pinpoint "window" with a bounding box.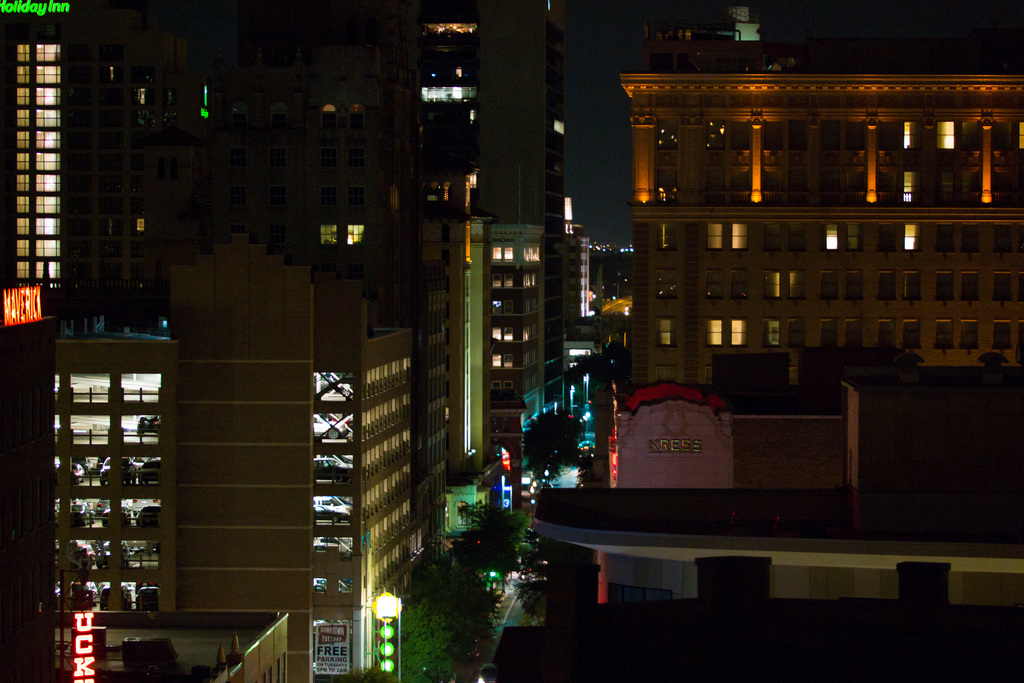
<region>315, 371, 355, 404</region>.
